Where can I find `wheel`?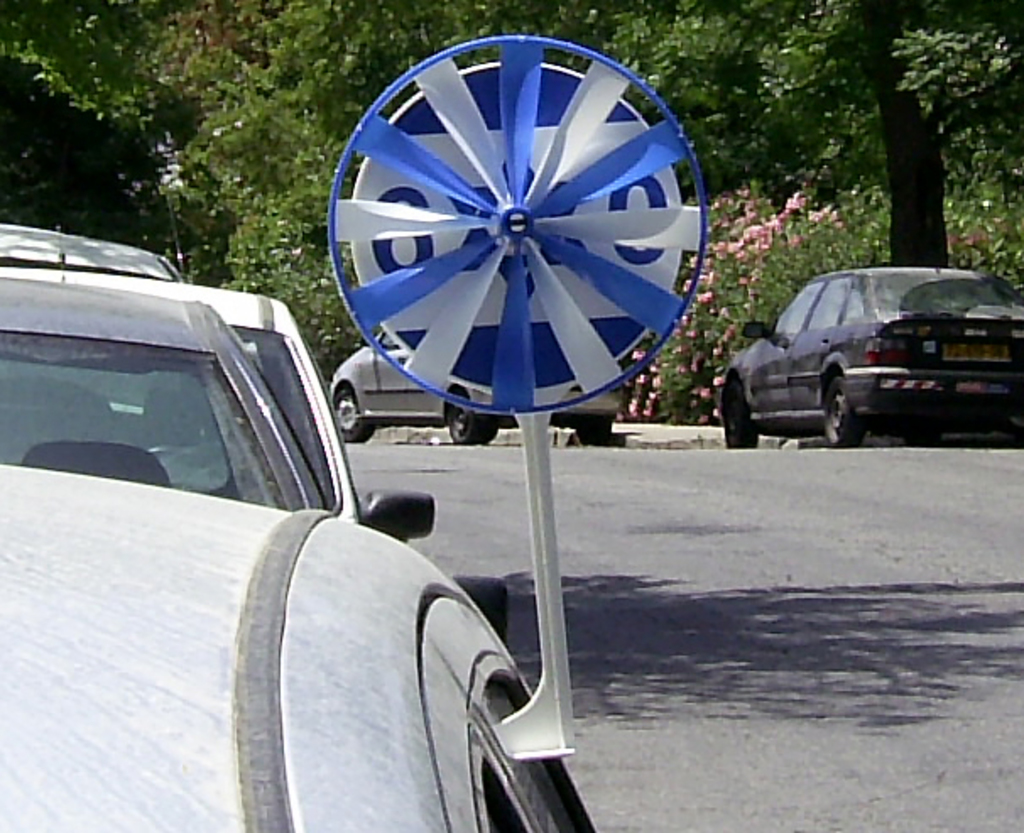
You can find it at select_region(825, 377, 862, 446).
